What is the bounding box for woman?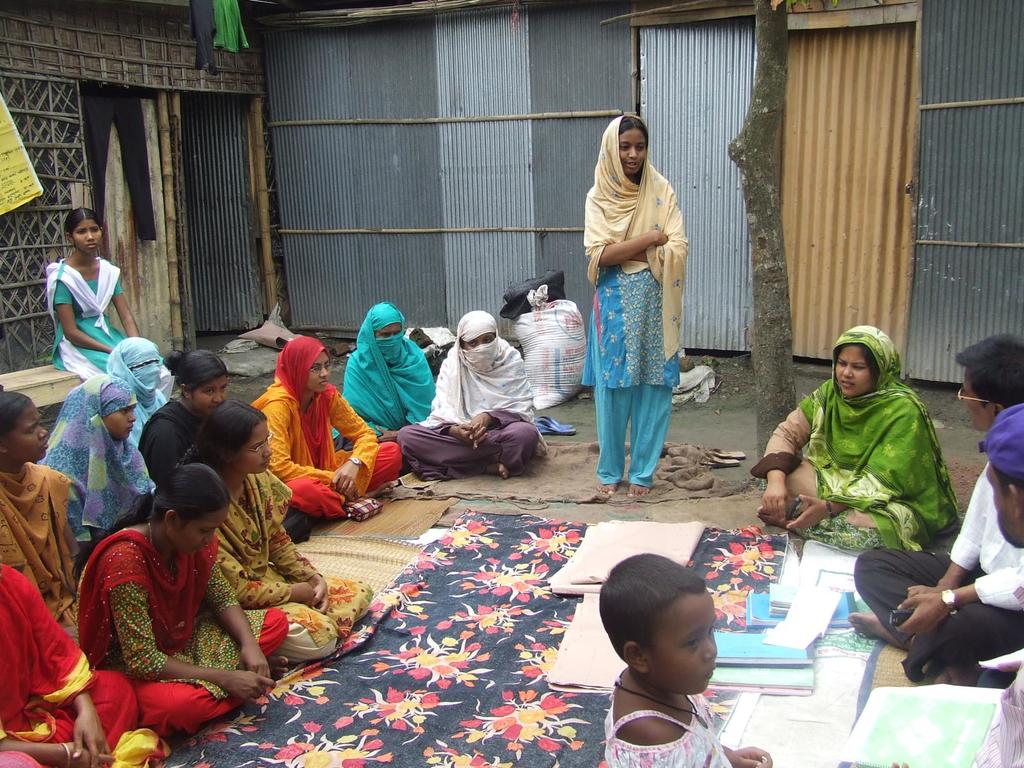
[398,311,549,479].
